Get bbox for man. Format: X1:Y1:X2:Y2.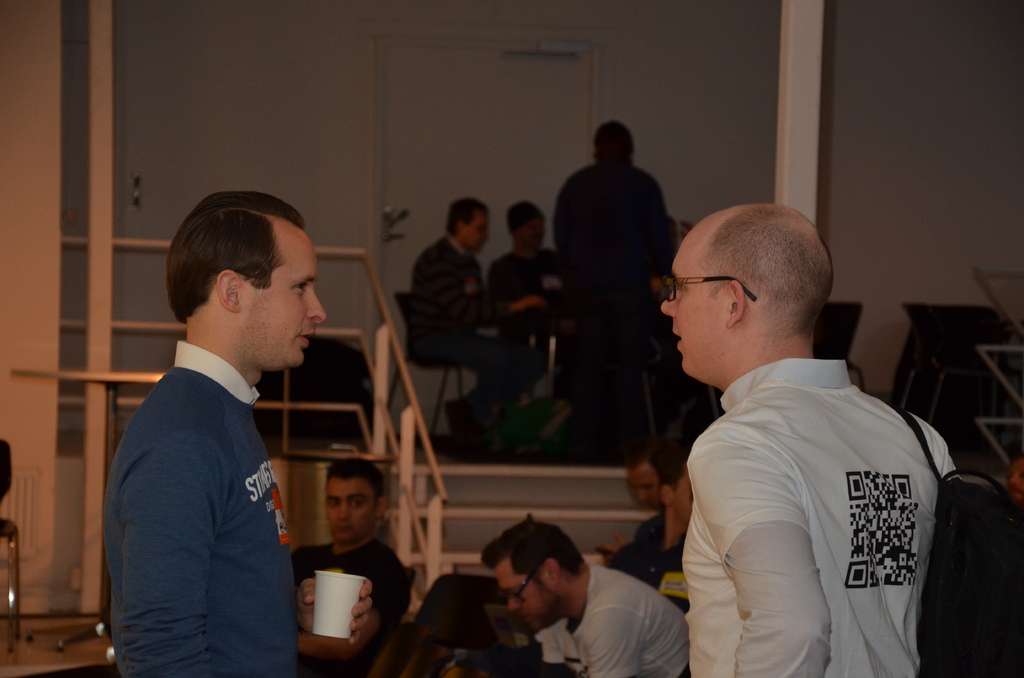
610:448:708:577.
